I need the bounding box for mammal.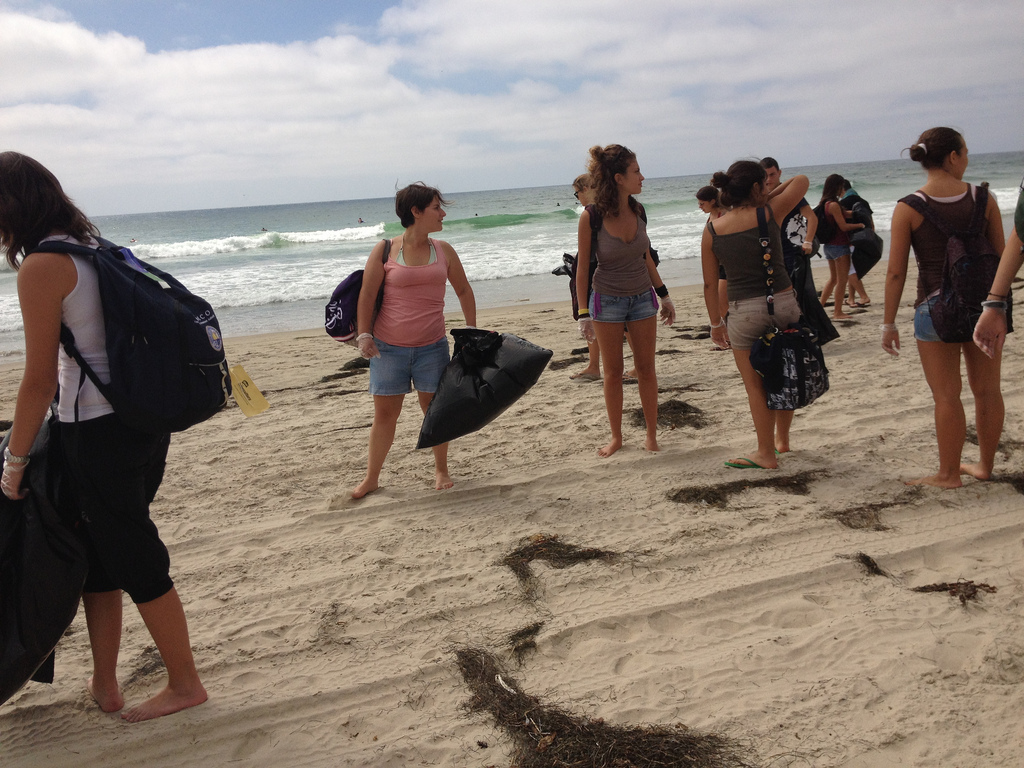
Here it is: 974:177:1023:358.
